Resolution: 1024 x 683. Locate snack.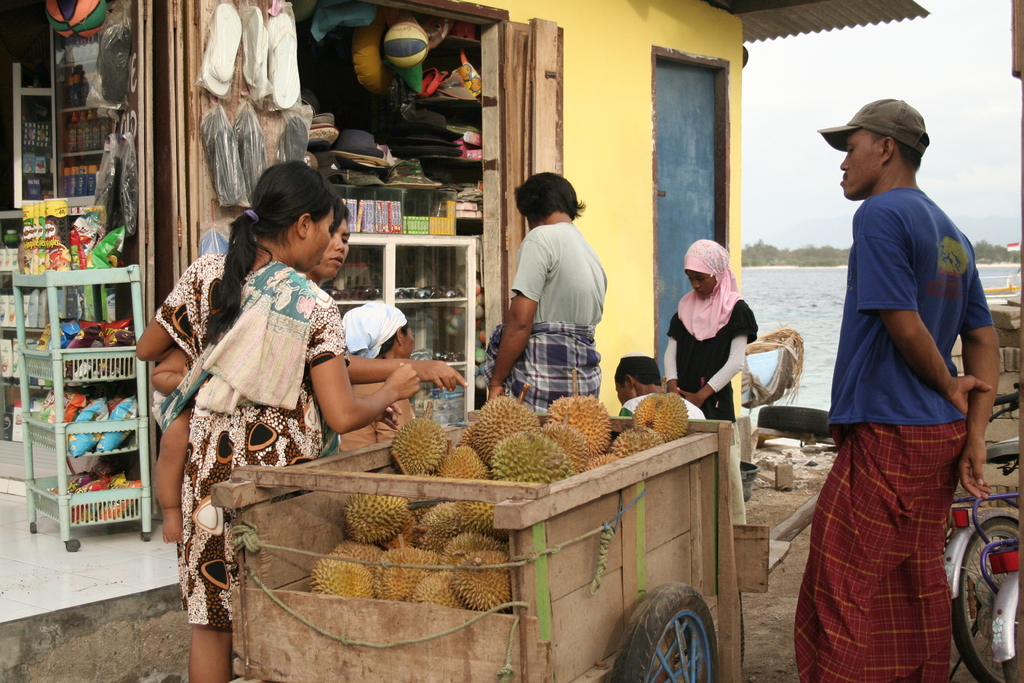
bbox(44, 388, 89, 431).
